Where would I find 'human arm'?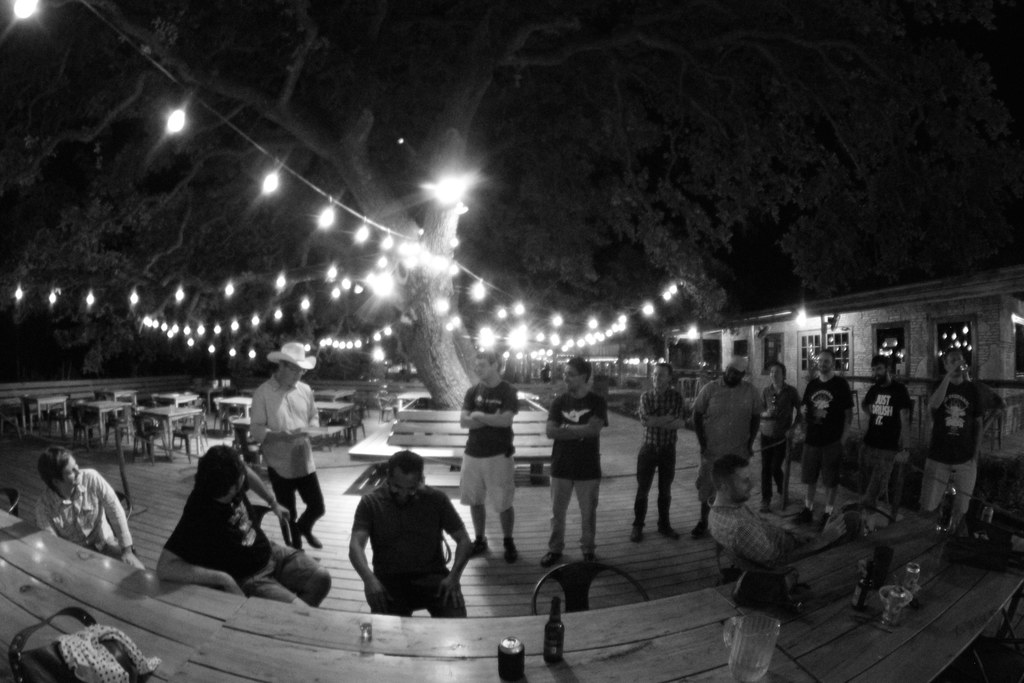
At region(984, 379, 1011, 438).
